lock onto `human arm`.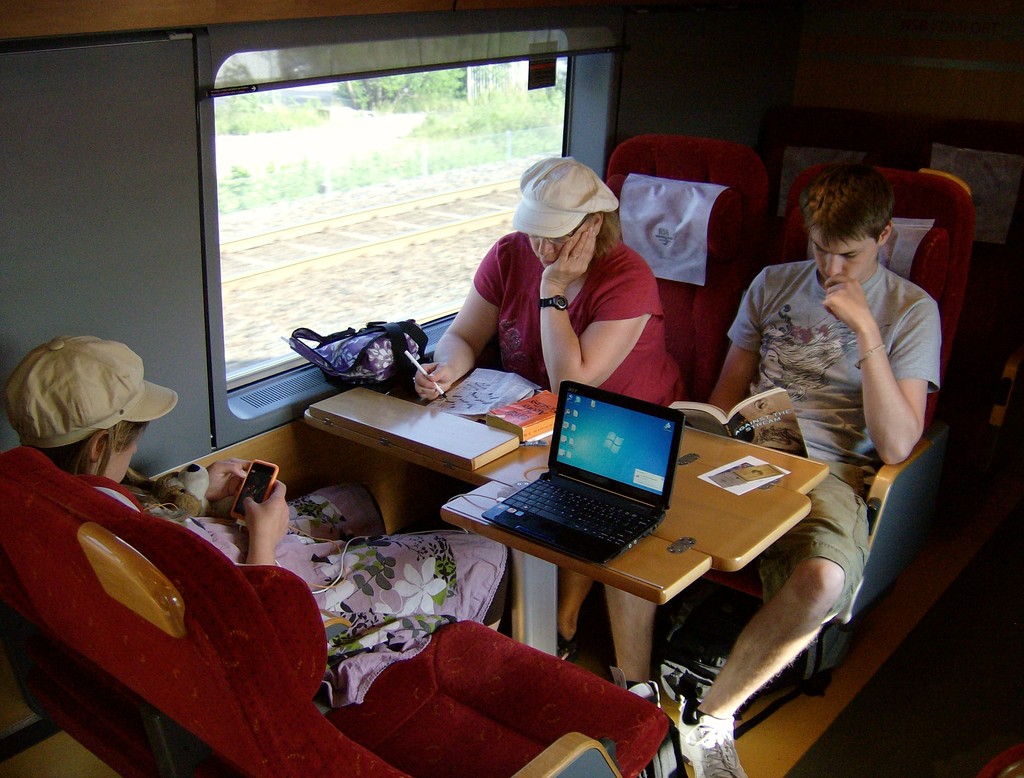
Locked: bbox=[831, 261, 959, 478].
